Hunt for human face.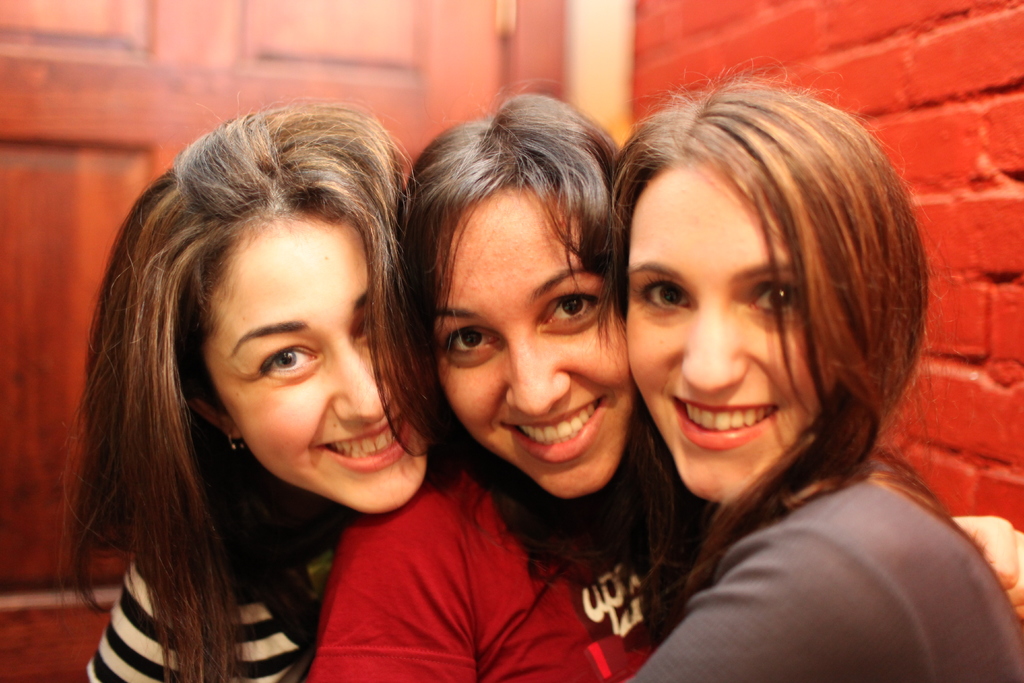
Hunted down at {"left": 203, "top": 210, "right": 431, "bottom": 516}.
